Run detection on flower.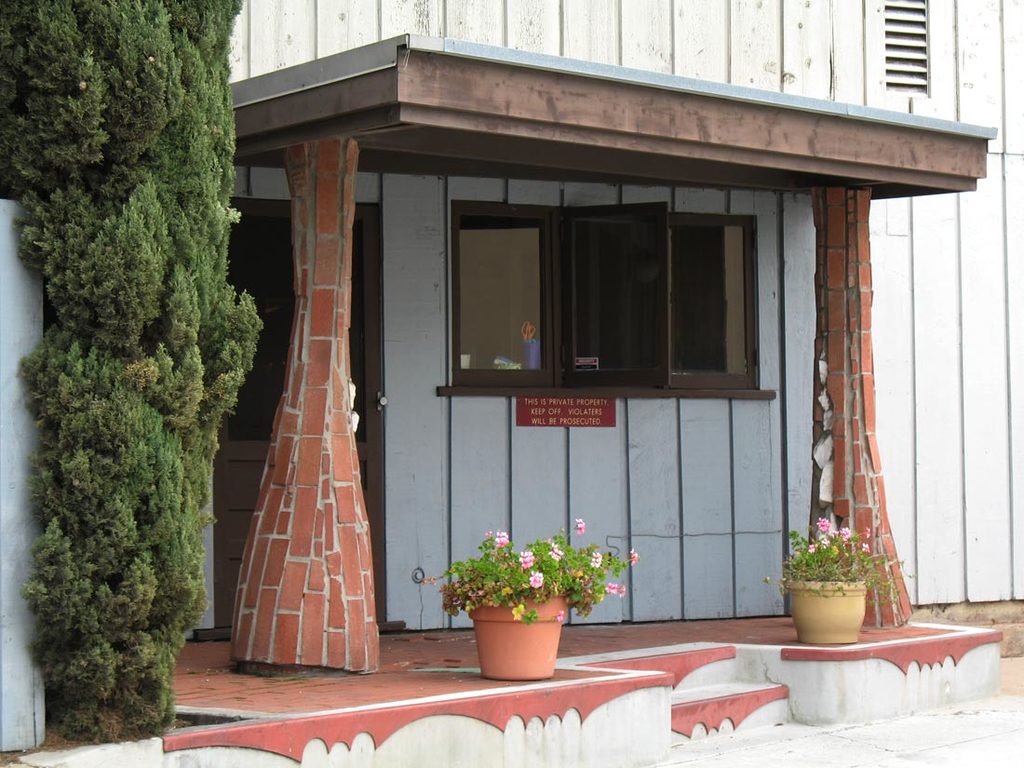
Result: region(614, 585, 627, 596).
